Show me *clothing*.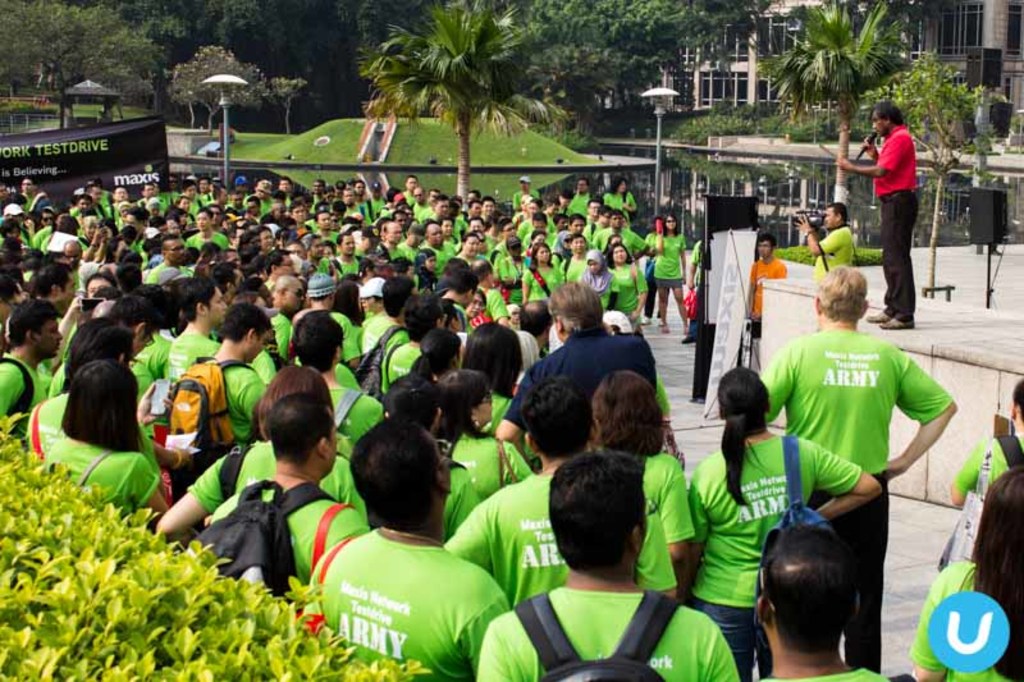
*clothing* is here: bbox=(864, 116, 911, 316).
